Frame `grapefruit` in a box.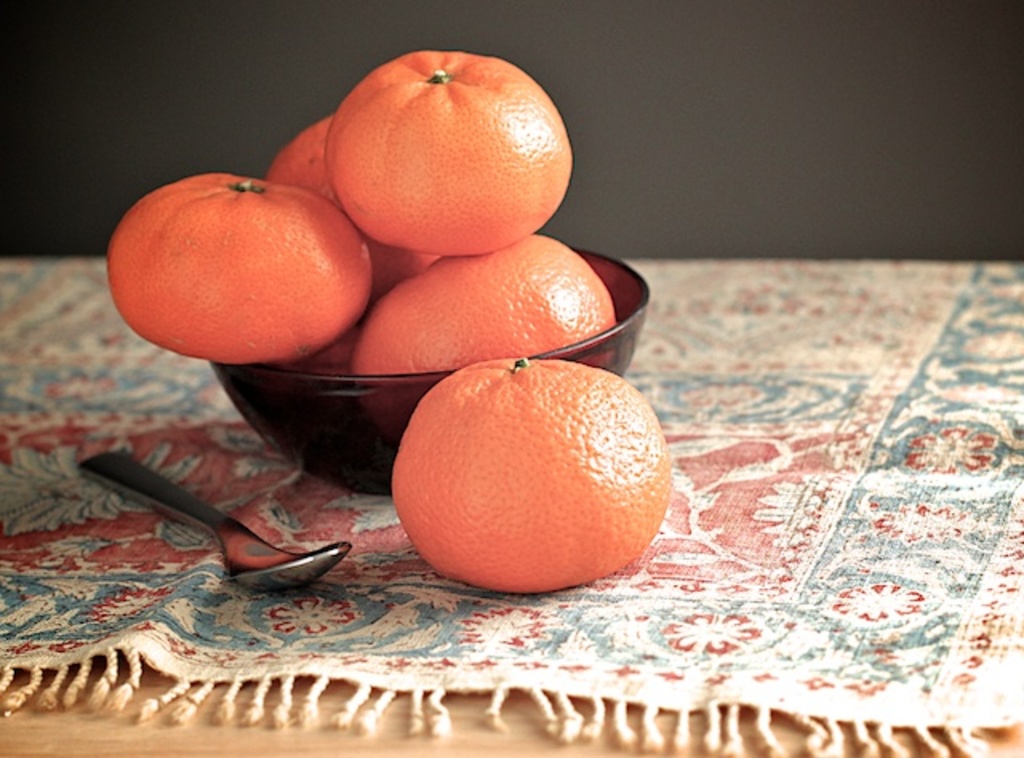
left=322, top=48, right=573, bottom=257.
